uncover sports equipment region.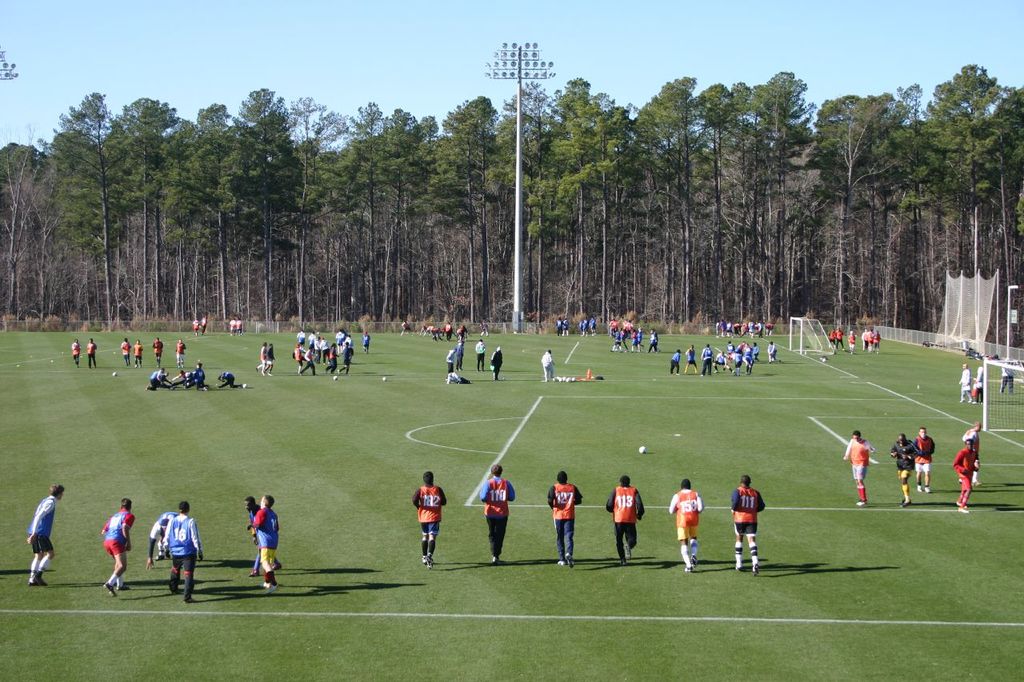
Uncovered: 241/381/249/393.
